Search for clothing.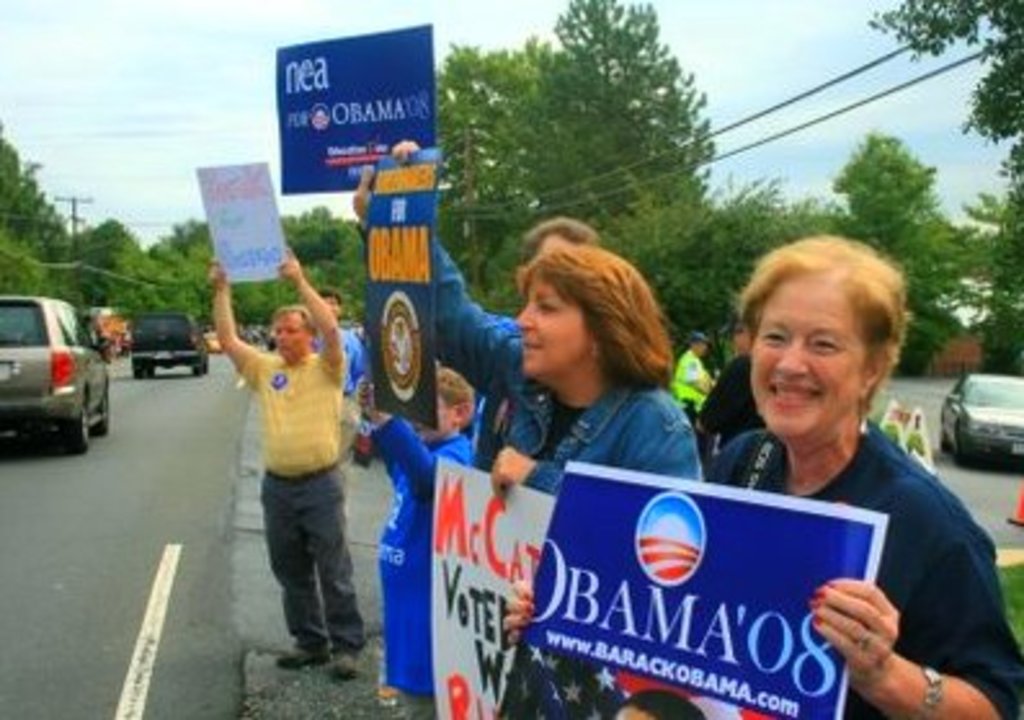
Found at 668, 343, 707, 426.
